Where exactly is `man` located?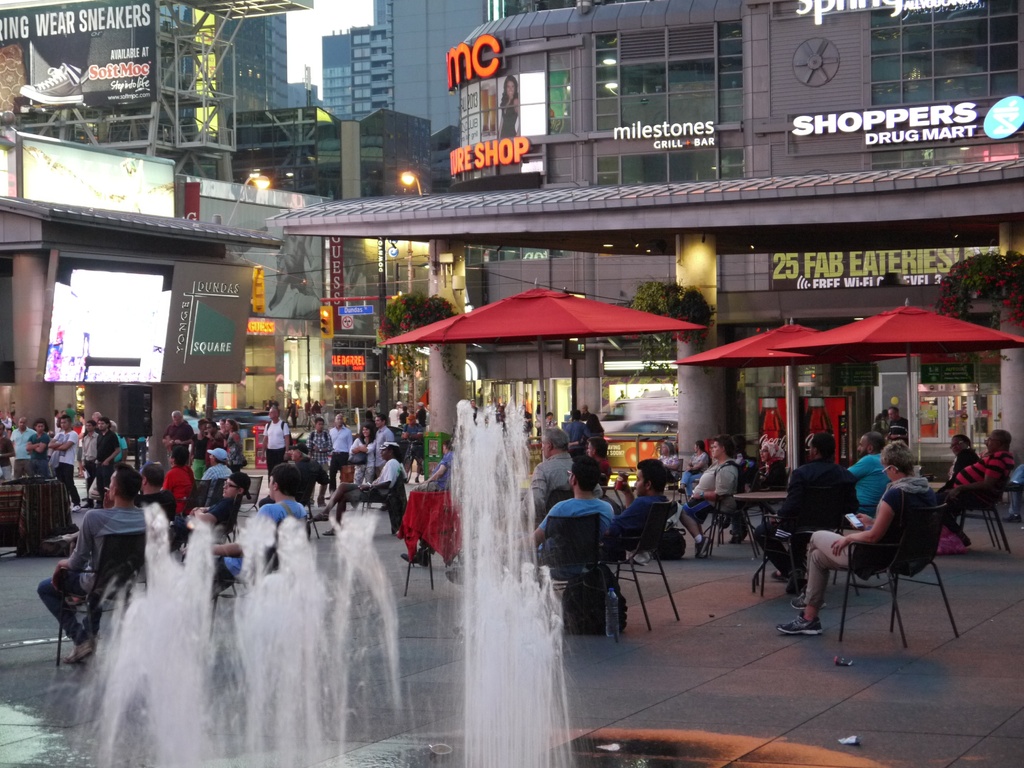
Its bounding box is left=38, top=463, right=147, bottom=664.
